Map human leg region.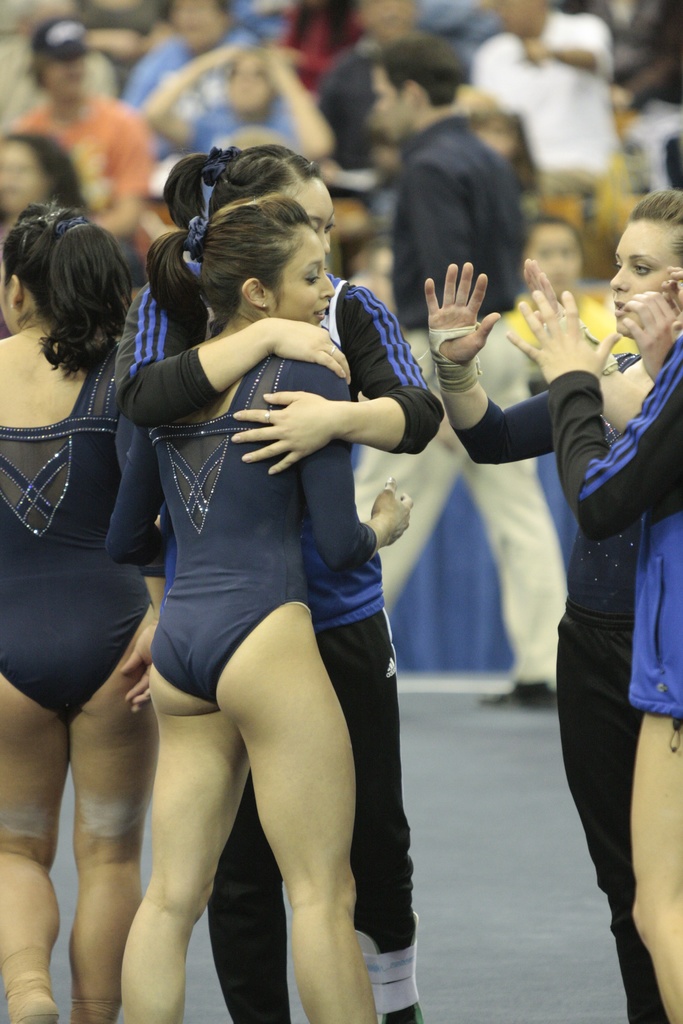
Mapped to 628,727,682,1023.
